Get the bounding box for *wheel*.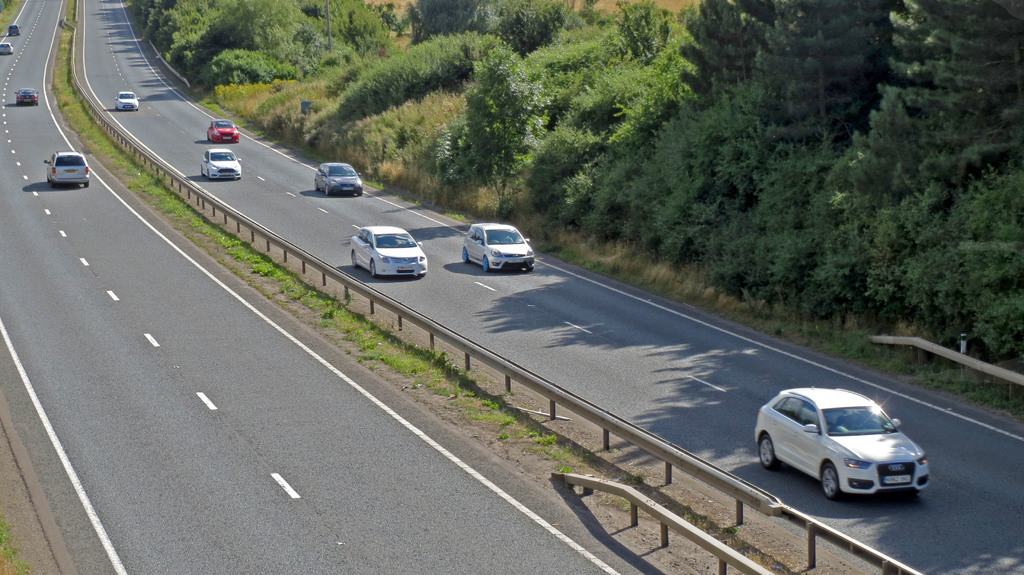
[left=820, top=464, right=845, bottom=496].
